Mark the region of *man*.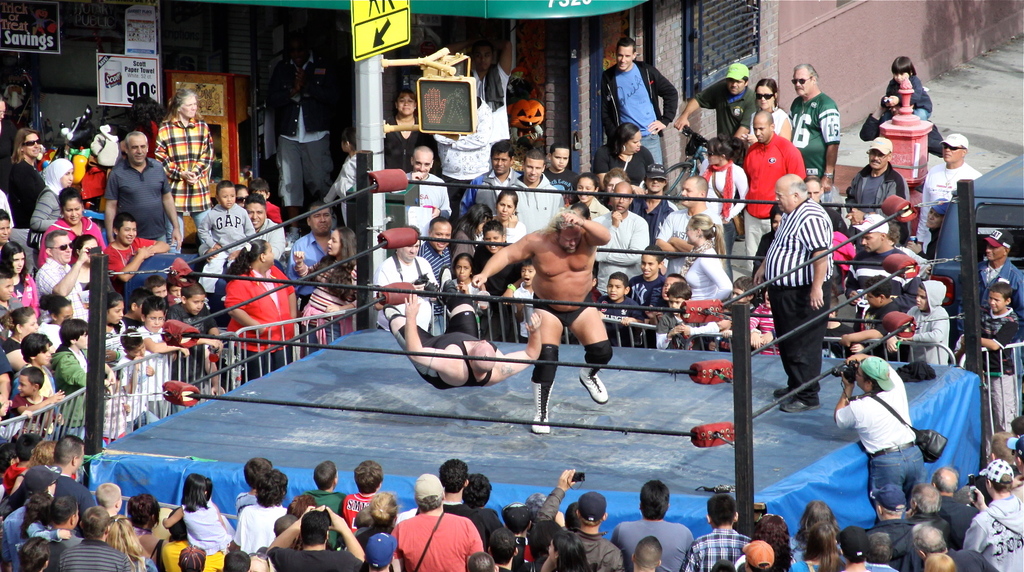
Region: 0, 100, 19, 183.
